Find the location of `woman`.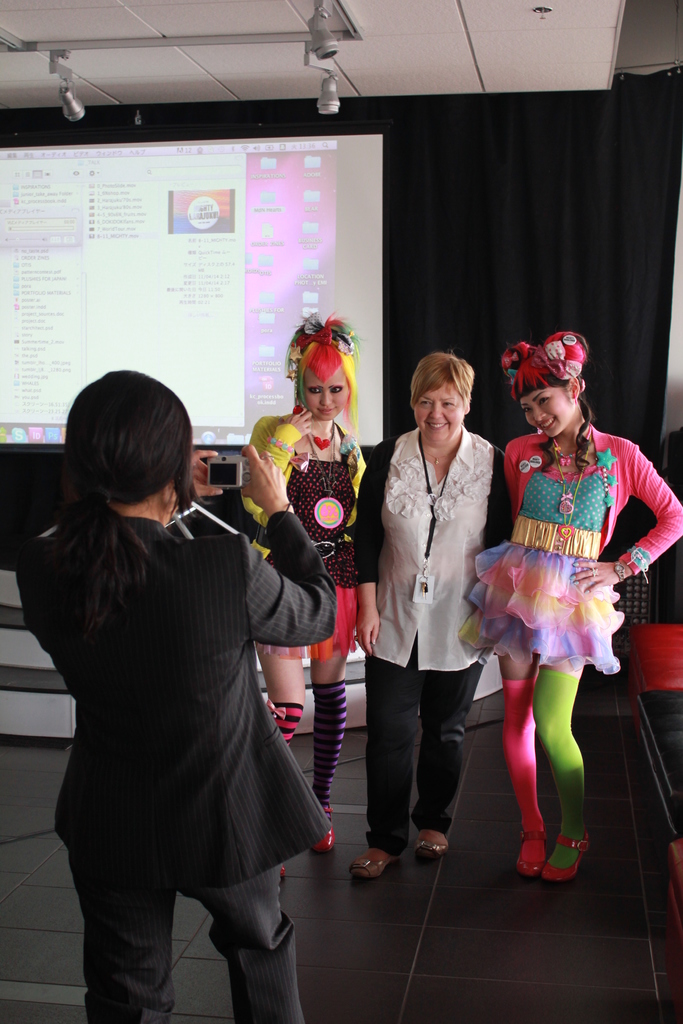
Location: {"x1": 462, "y1": 329, "x2": 682, "y2": 881}.
